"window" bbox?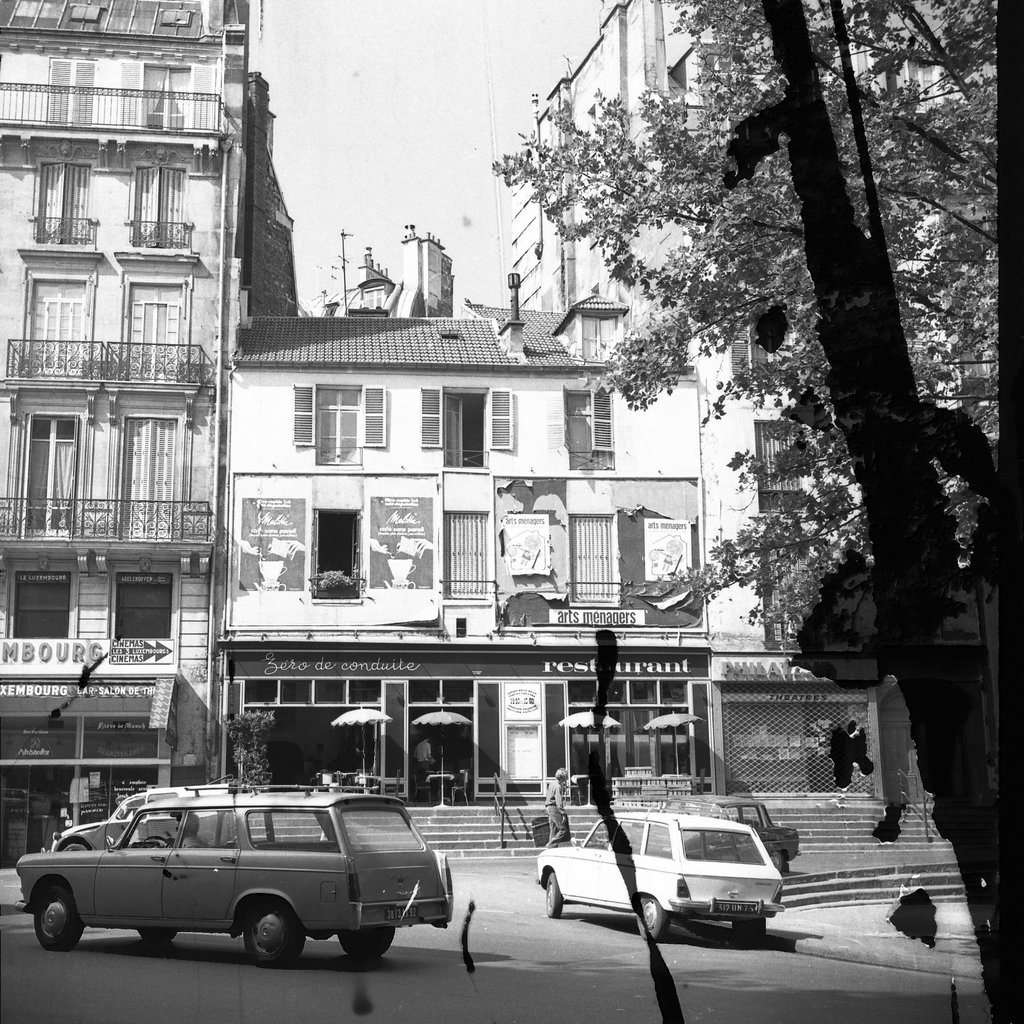
[left=30, top=410, right=76, bottom=540]
